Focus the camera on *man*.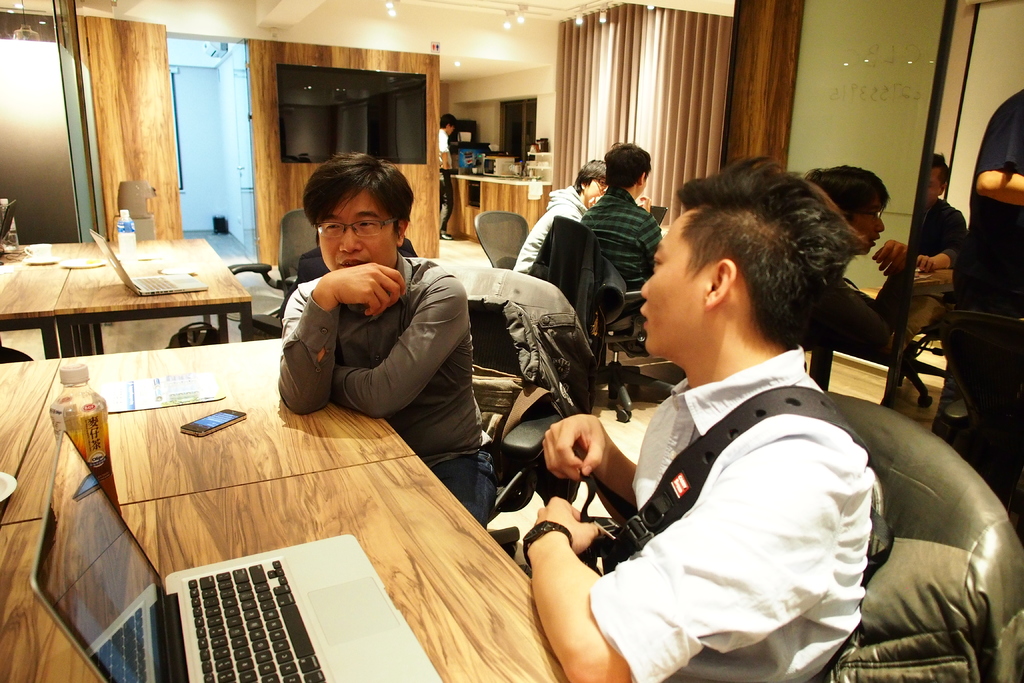
Focus region: [left=521, top=164, right=951, bottom=670].
